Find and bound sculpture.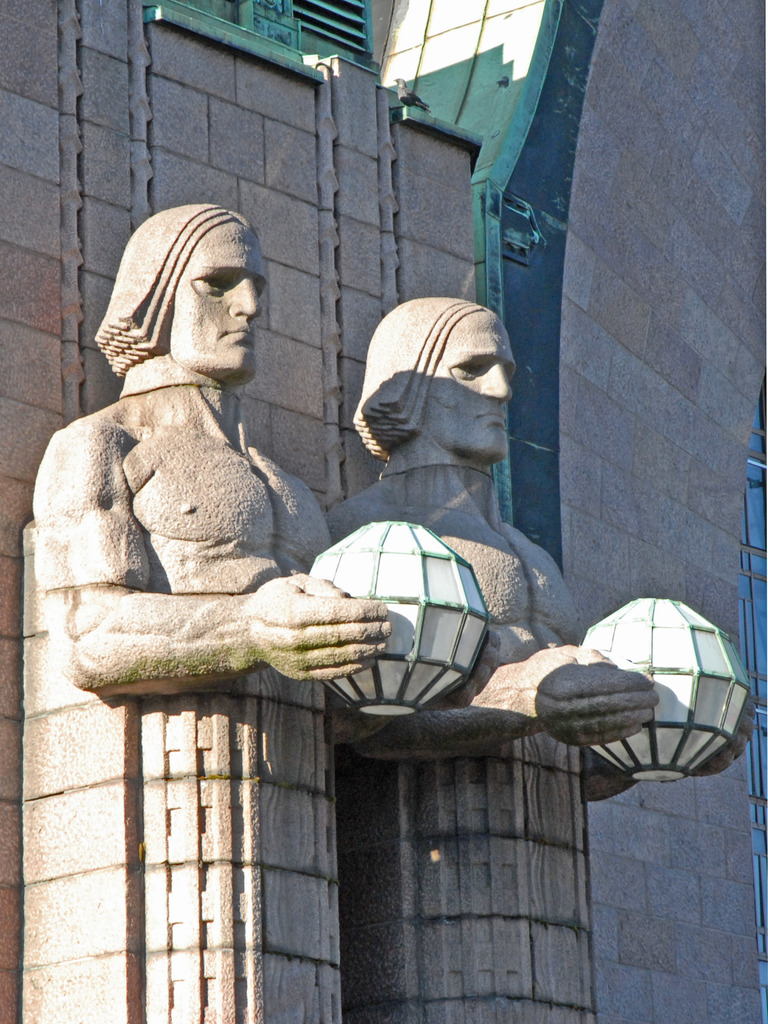
Bound: box=[0, 157, 437, 1023].
